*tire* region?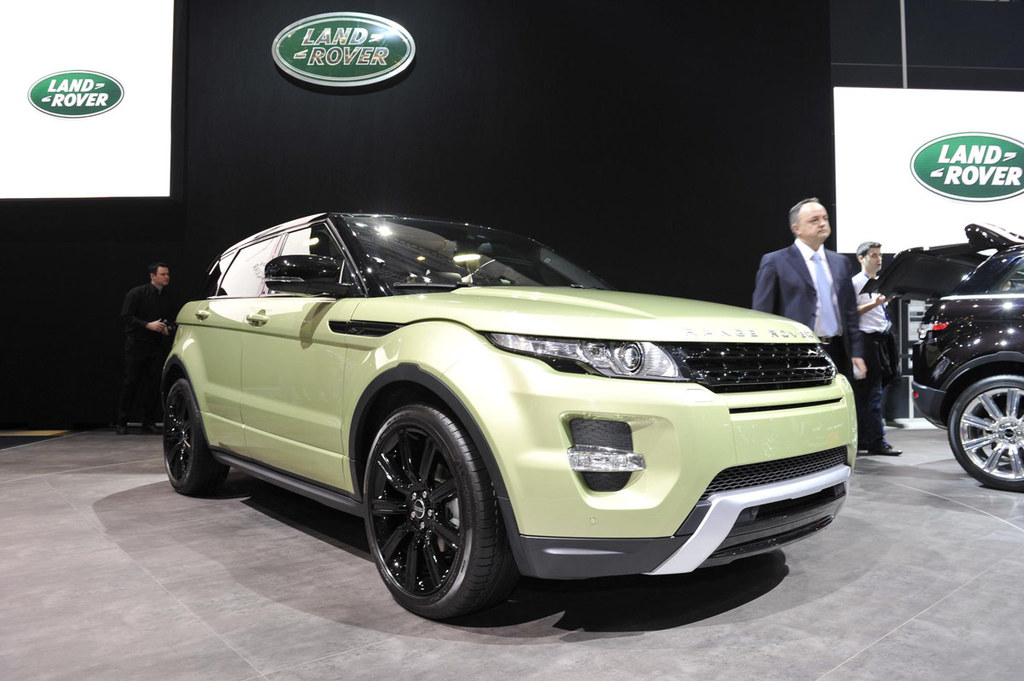
region(358, 405, 503, 632)
